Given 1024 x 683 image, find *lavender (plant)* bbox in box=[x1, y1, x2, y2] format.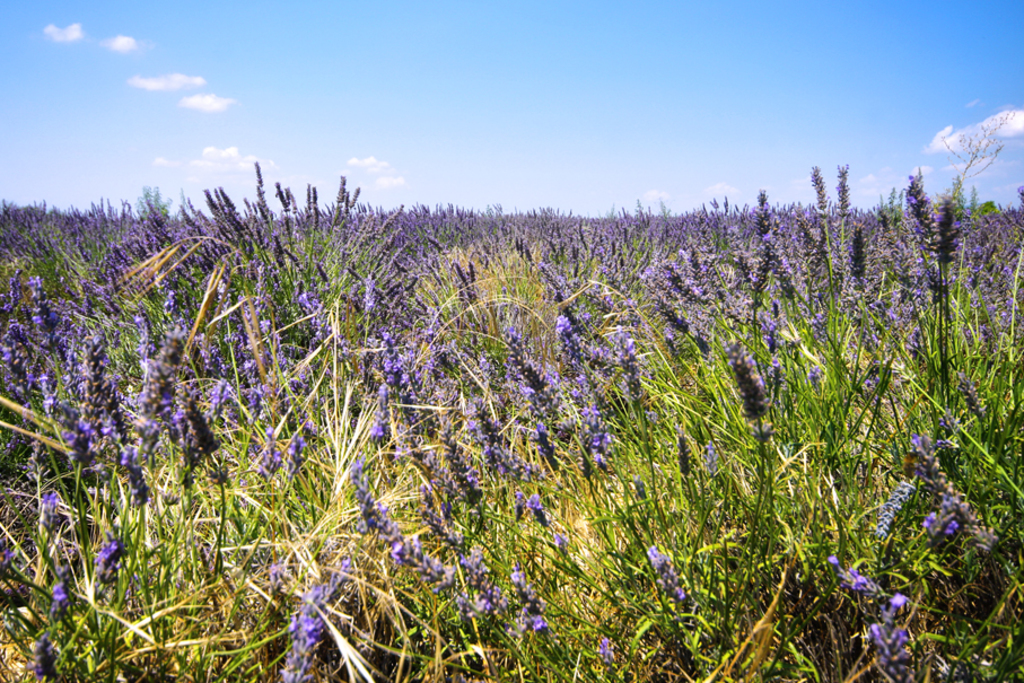
box=[87, 533, 131, 584].
